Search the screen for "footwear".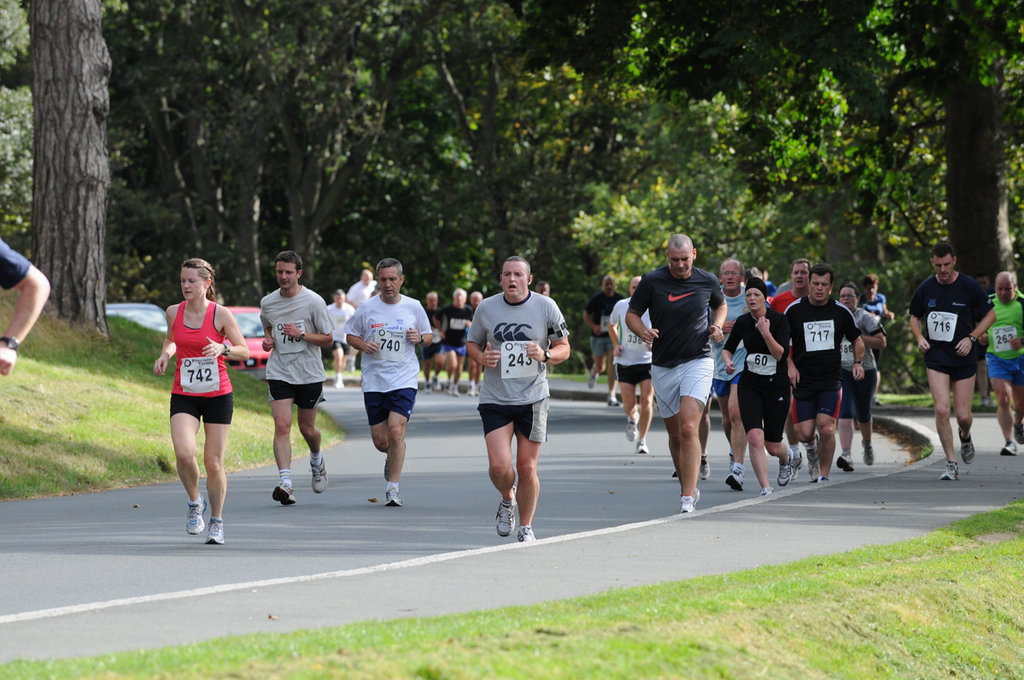
Found at 423 381 432 391.
